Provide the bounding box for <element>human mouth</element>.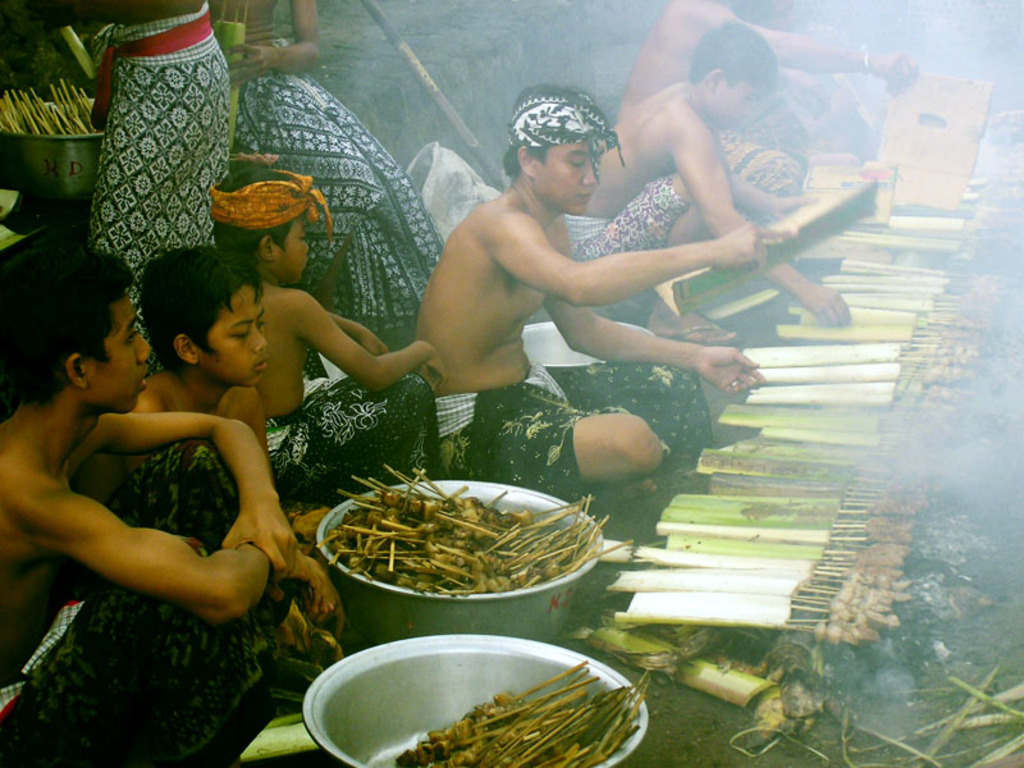
253, 355, 266, 369.
